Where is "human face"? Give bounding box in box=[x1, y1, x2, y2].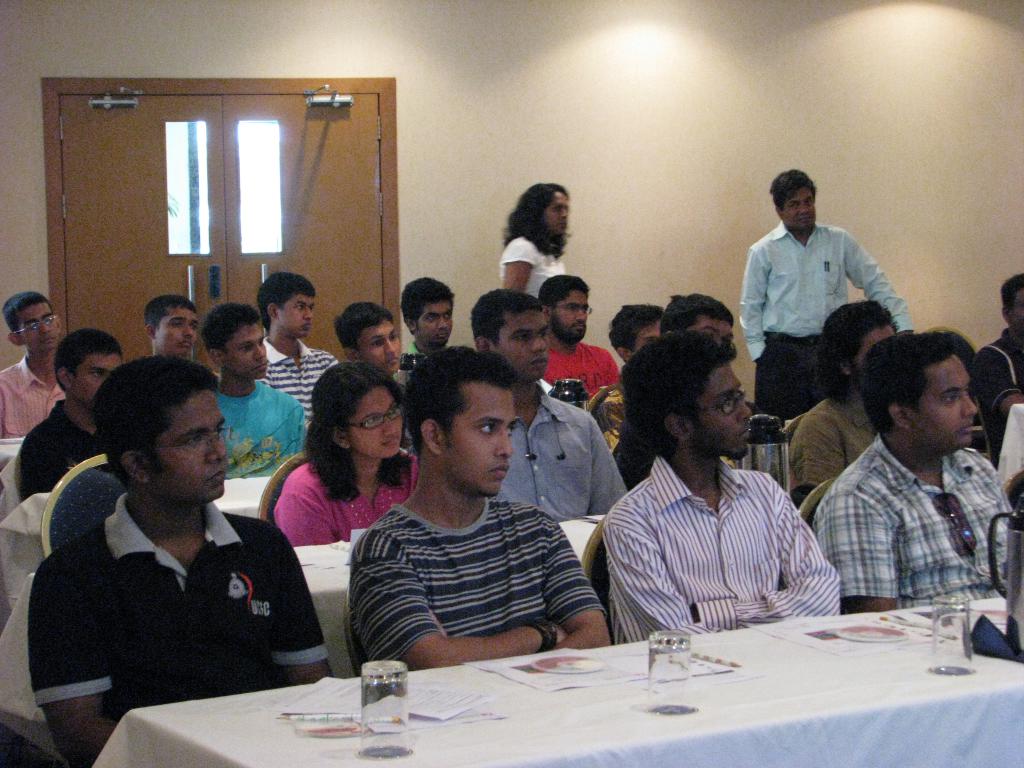
box=[150, 393, 230, 495].
